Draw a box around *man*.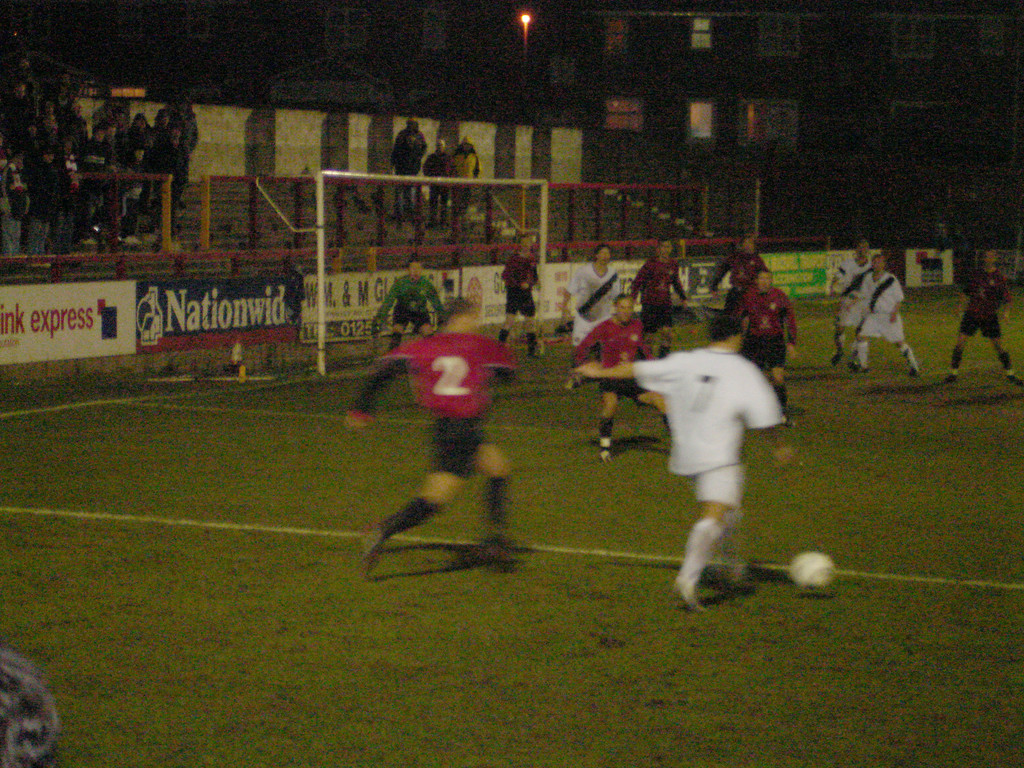
572:305:803:611.
